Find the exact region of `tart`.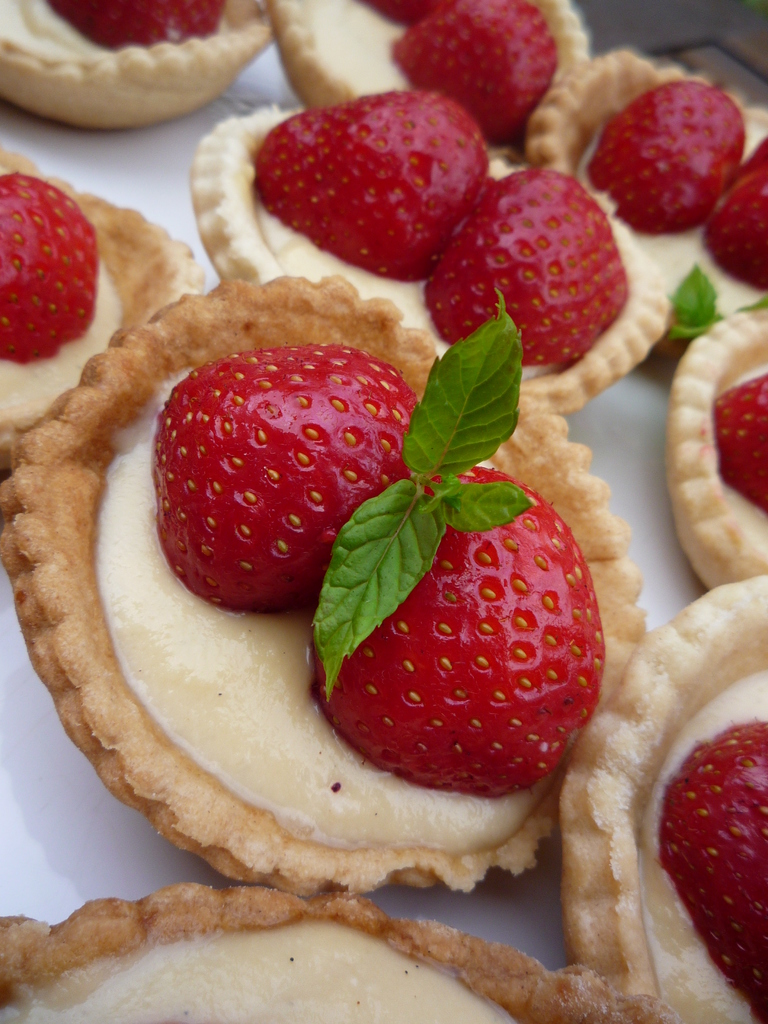
Exact region: x1=566, y1=577, x2=767, y2=1023.
